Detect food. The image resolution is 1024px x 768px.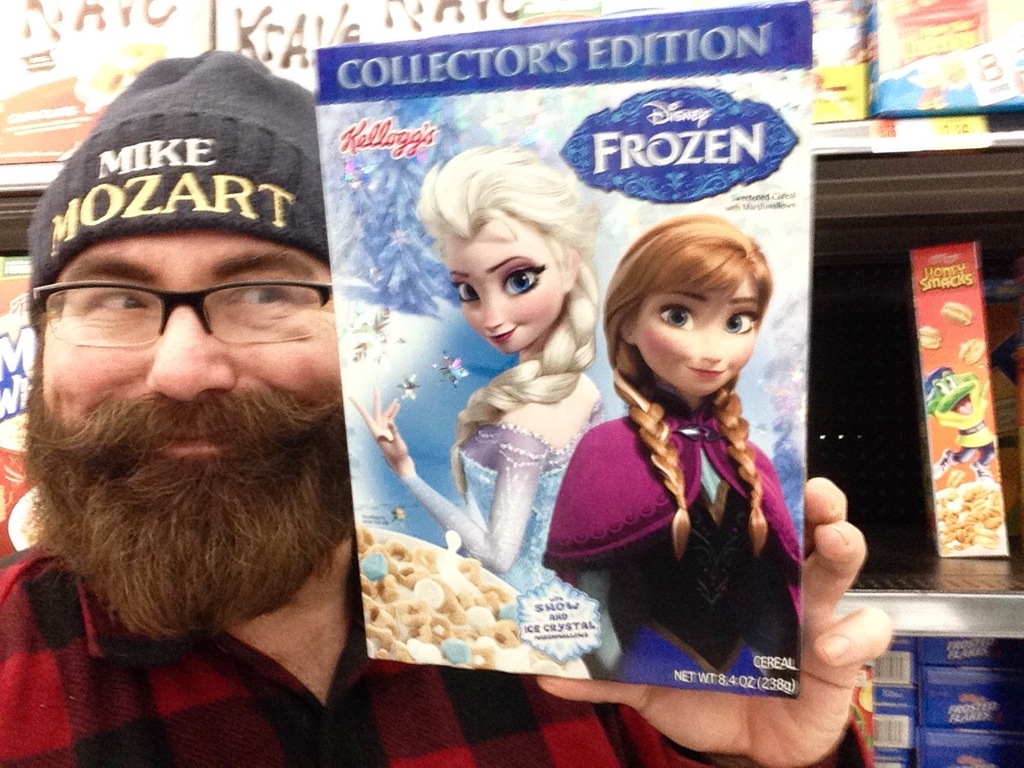
left=930, top=466, right=1006, bottom=557.
